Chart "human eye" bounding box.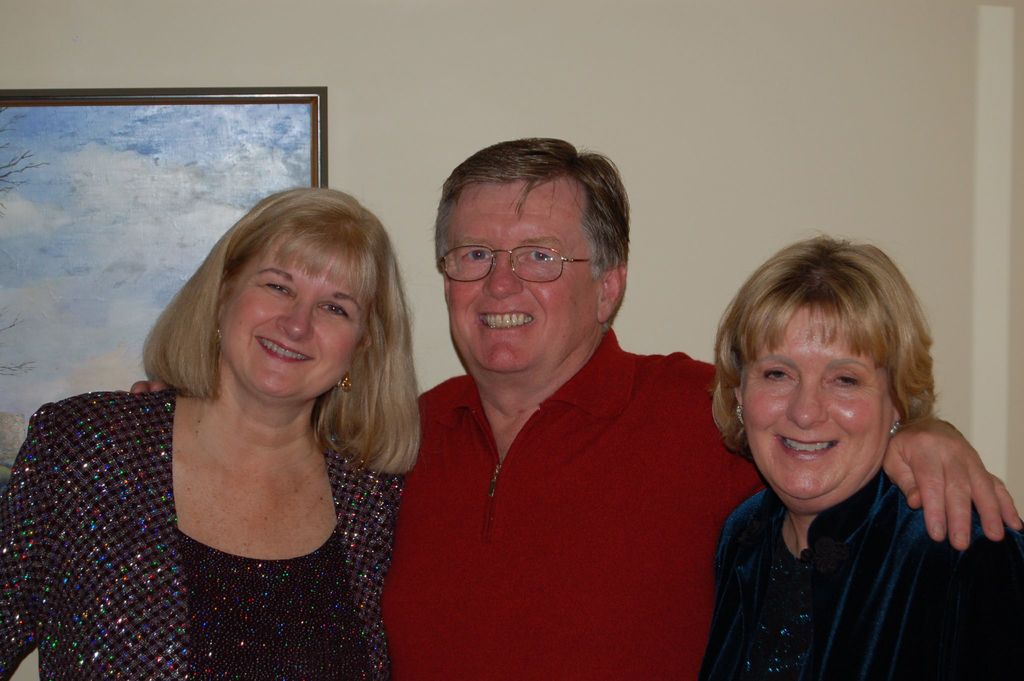
Charted: box(454, 242, 502, 270).
